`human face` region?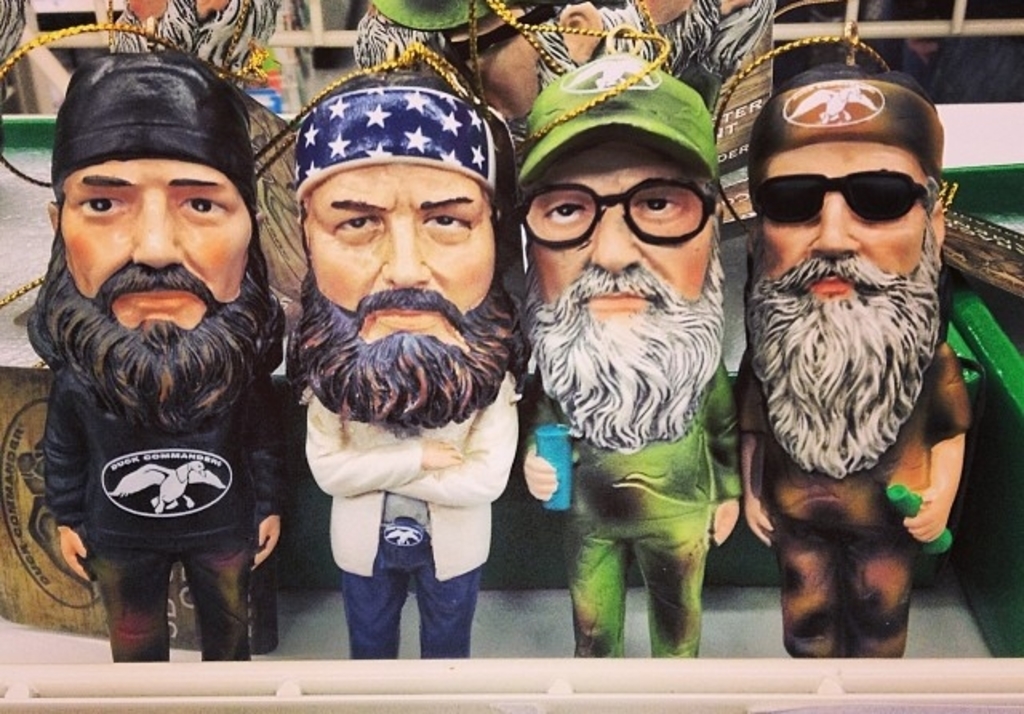
select_region(322, 162, 493, 373)
